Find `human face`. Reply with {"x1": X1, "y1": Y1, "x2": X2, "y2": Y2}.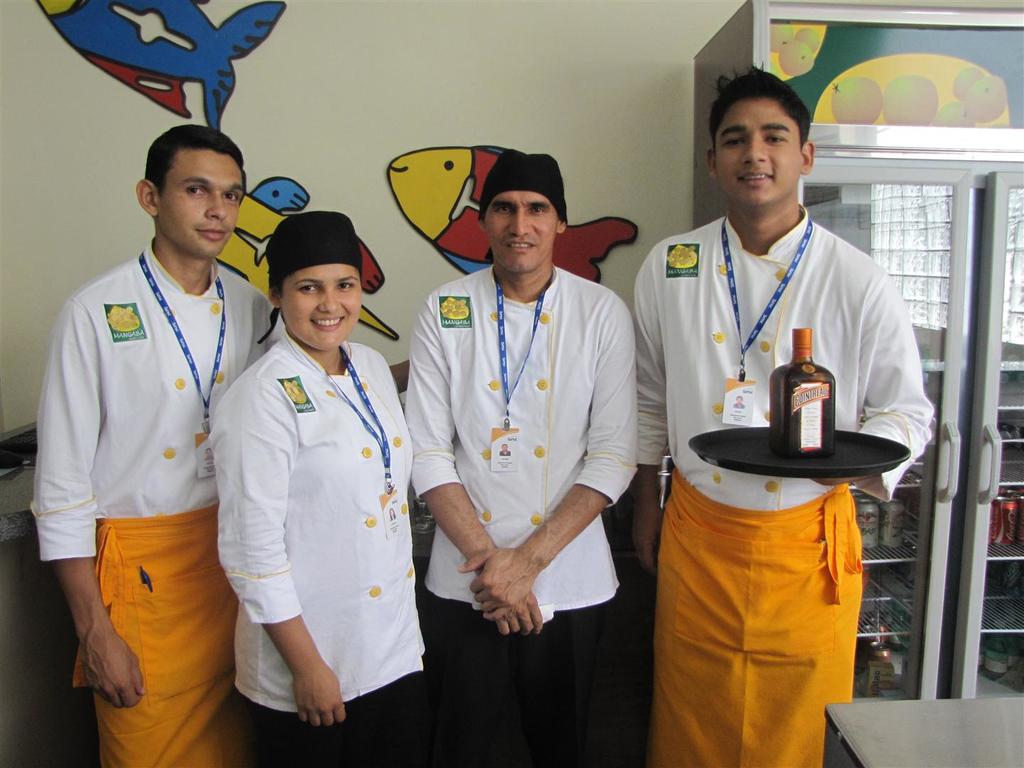
{"x1": 285, "y1": 265, "x2": 362, "y2": 353}.
